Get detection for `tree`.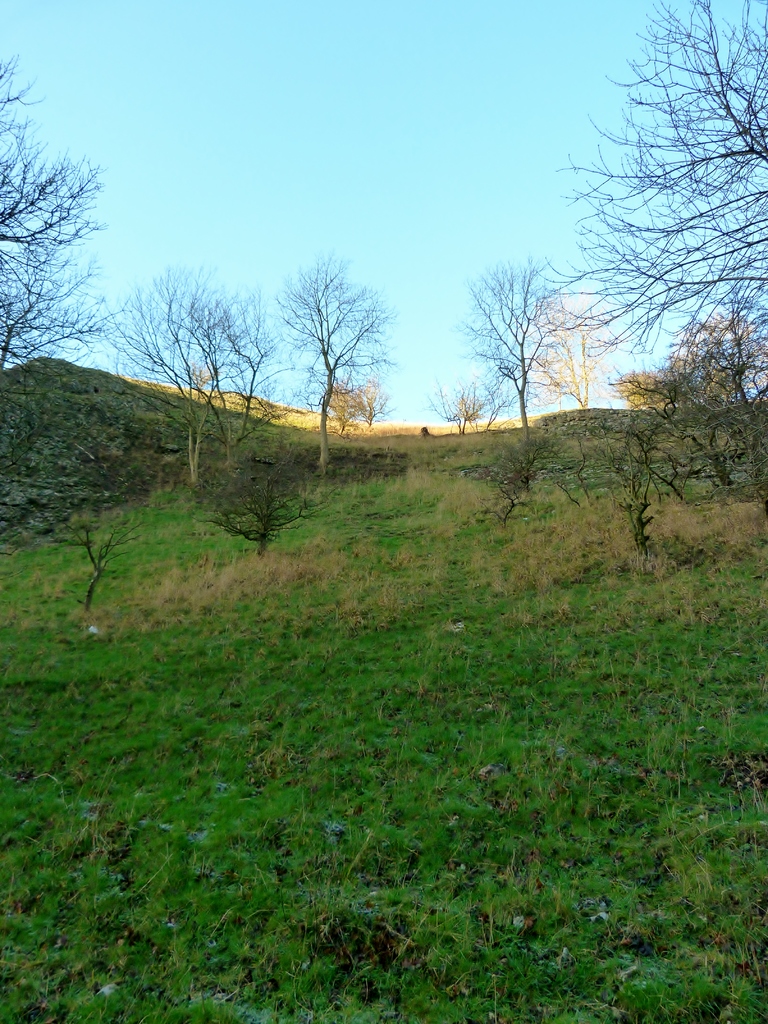
Detection: left=273, top=228, right=396, bottom=429.
